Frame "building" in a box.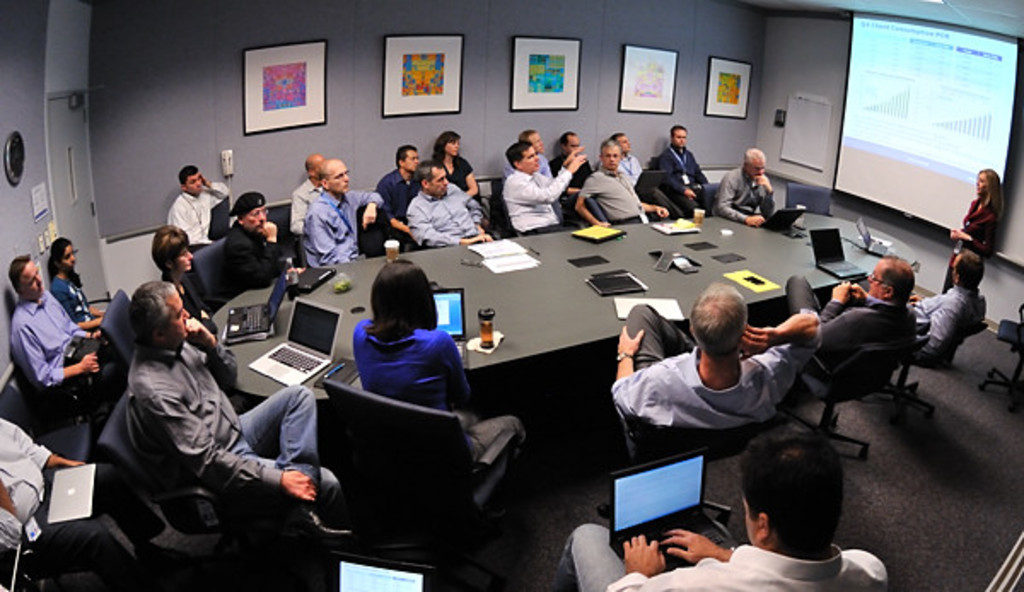
bbox=[0, 0, 1009, 590].
